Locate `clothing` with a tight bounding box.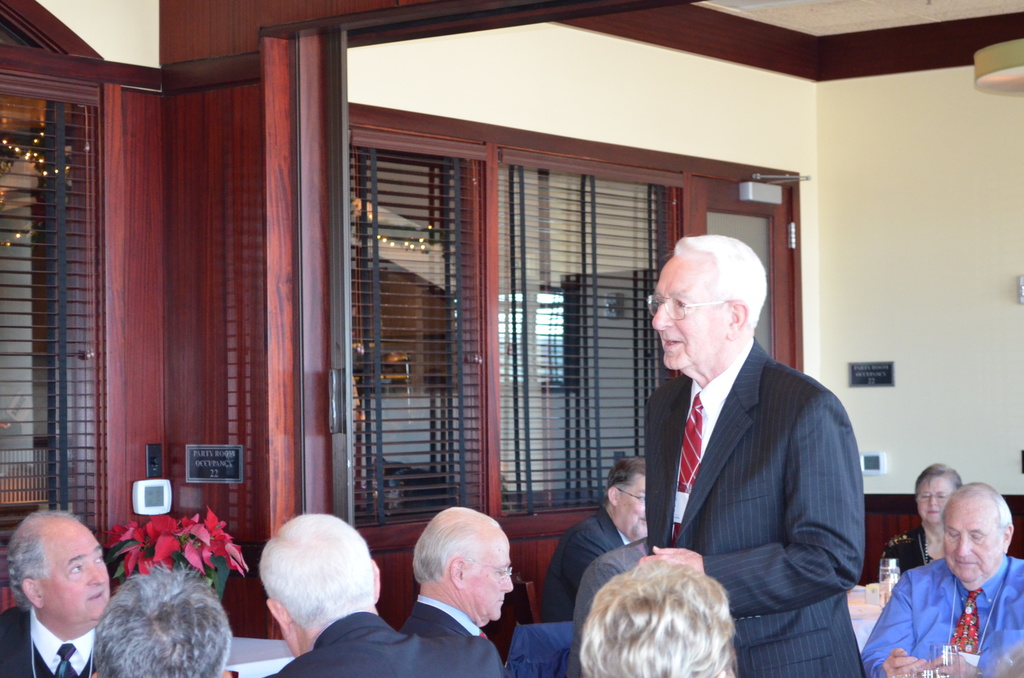
[252,612,515,677].
